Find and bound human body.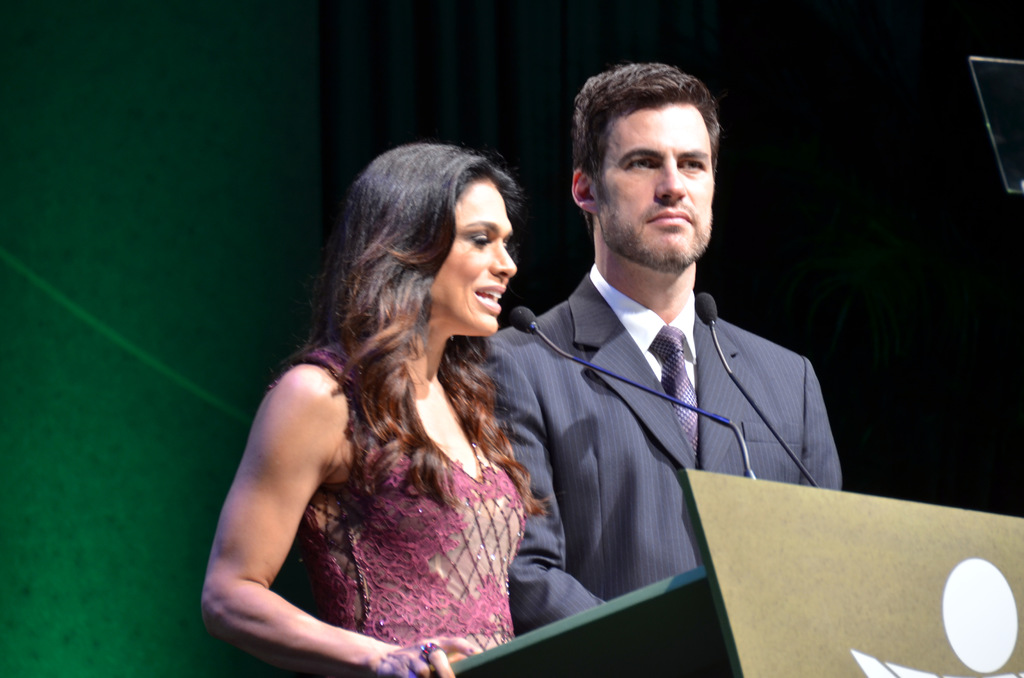
Bound: bbox(227, 136, 591, 663).
